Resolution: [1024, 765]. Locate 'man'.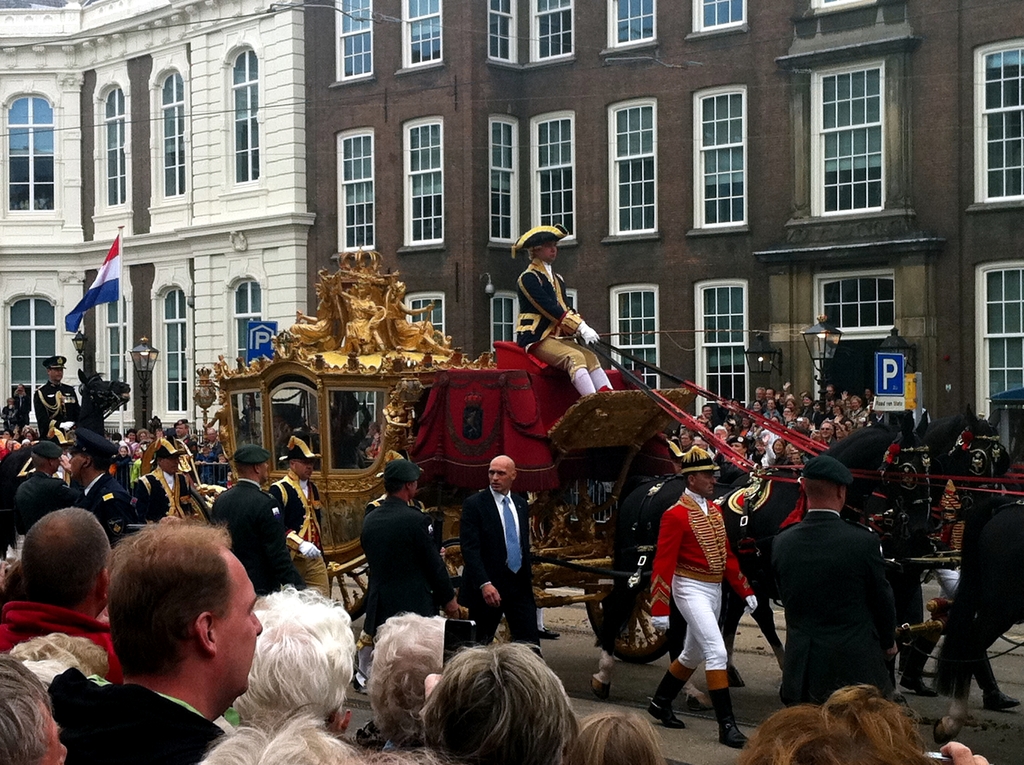
[left=849, top=394, right=865, bottom=430].
